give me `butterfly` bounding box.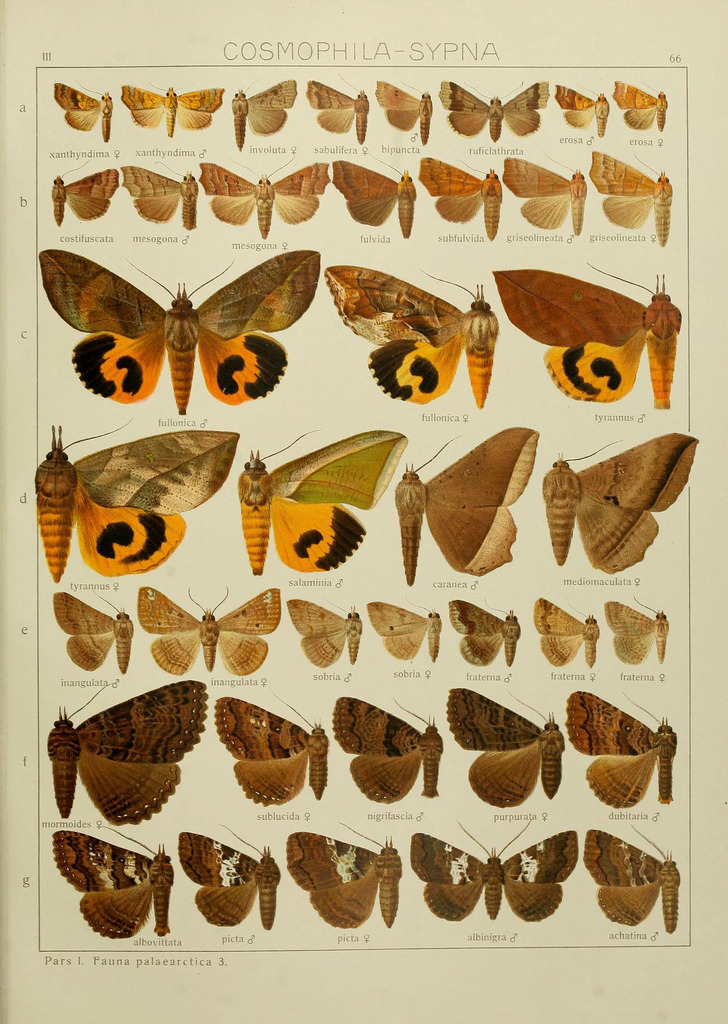
<region>48, 84, 118, 142</region>.
